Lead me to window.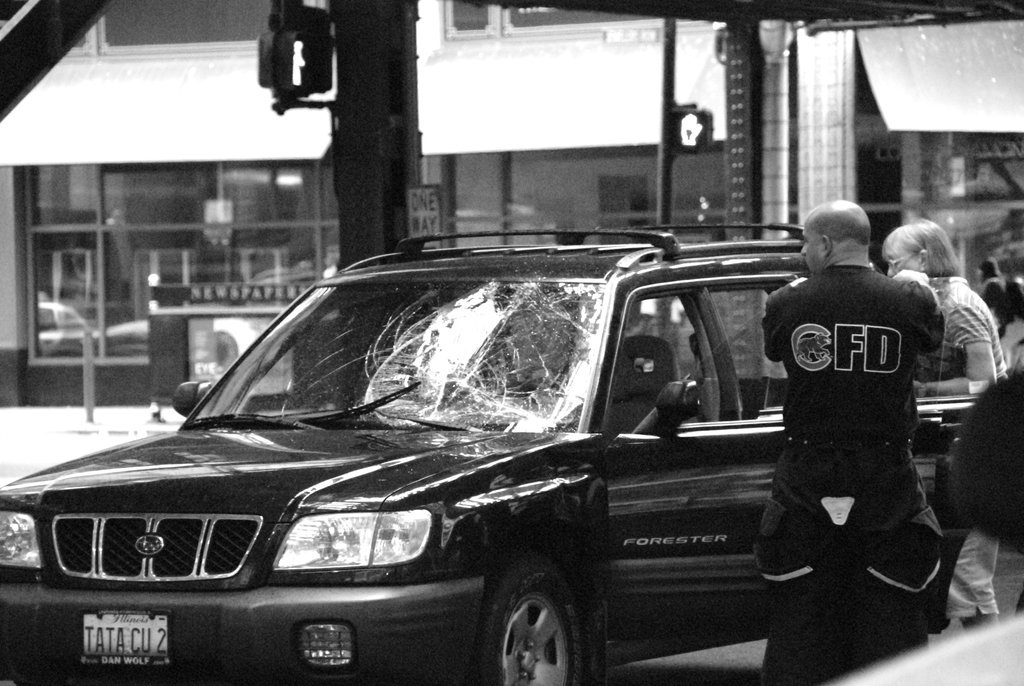
Lead to (93, 0, 334, 55).
